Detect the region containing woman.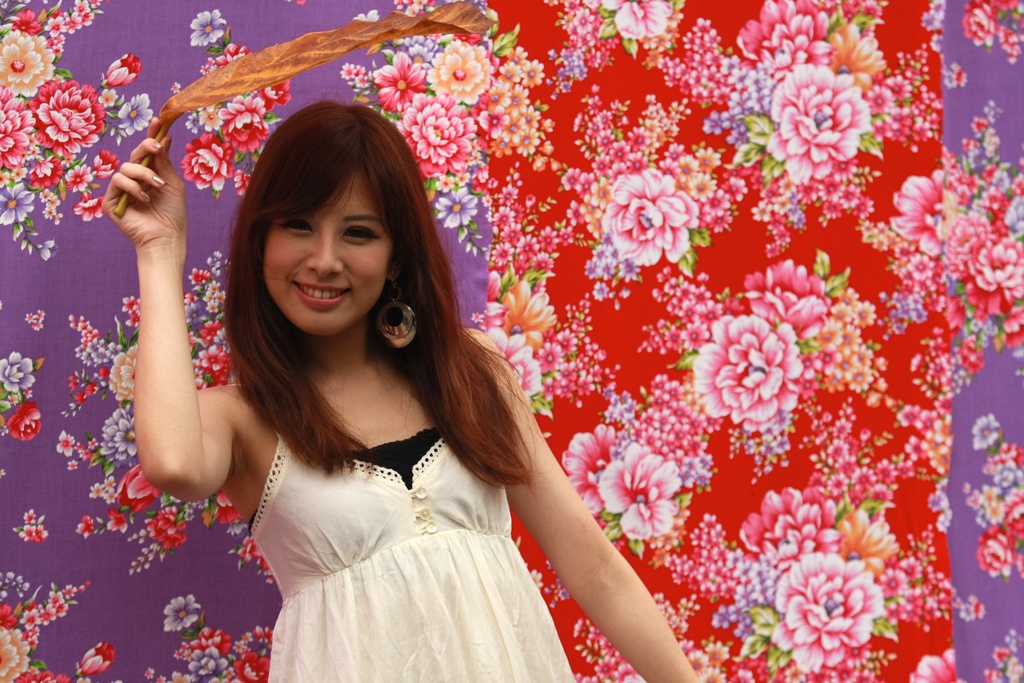
detection(115, 102, 678, 681).
